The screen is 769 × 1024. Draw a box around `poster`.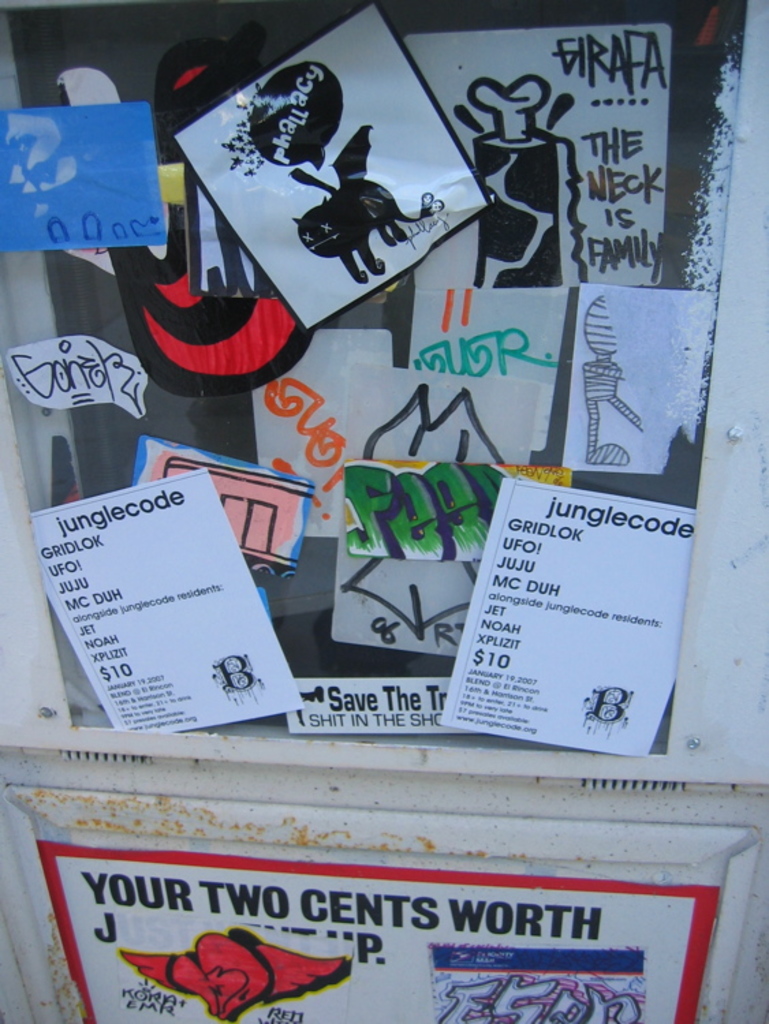
34,840,716,1021.
